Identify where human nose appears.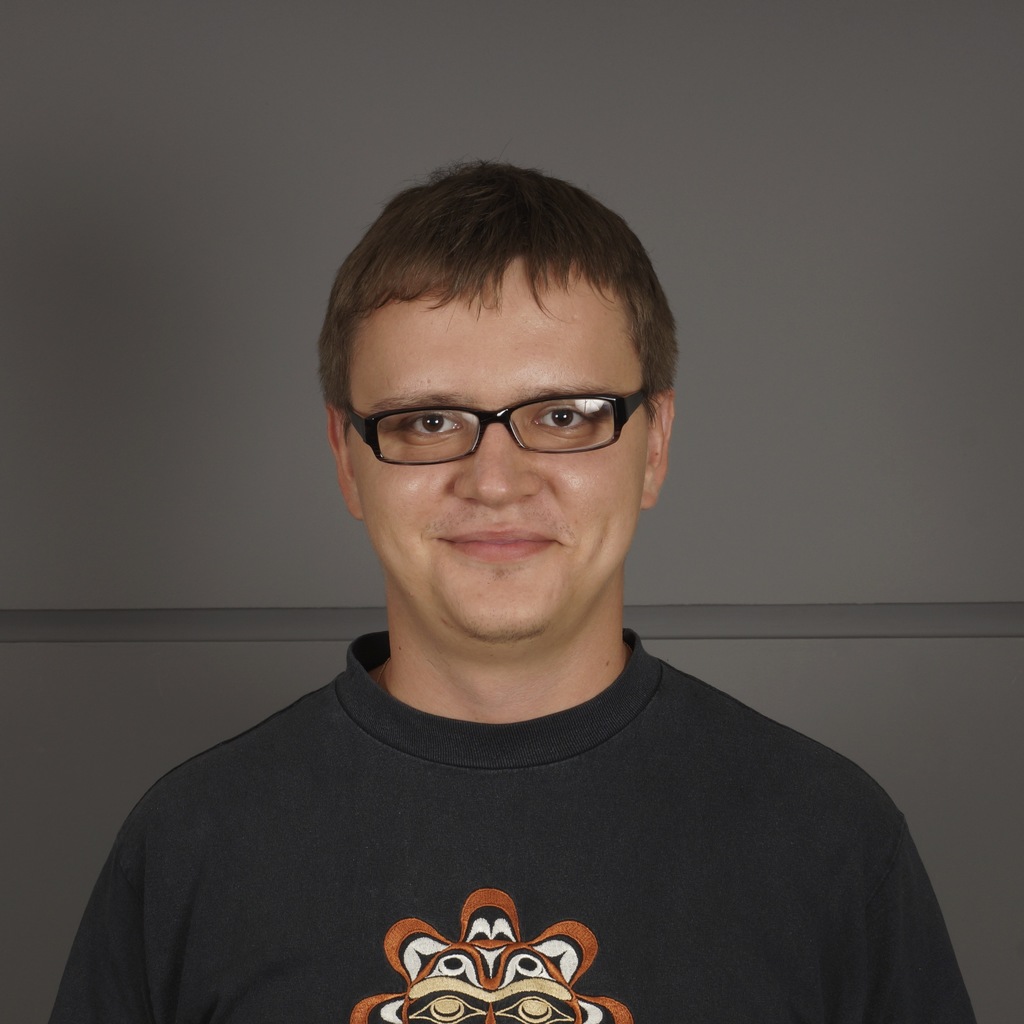
Appears at l=449, t=412, r=550, b=504.
